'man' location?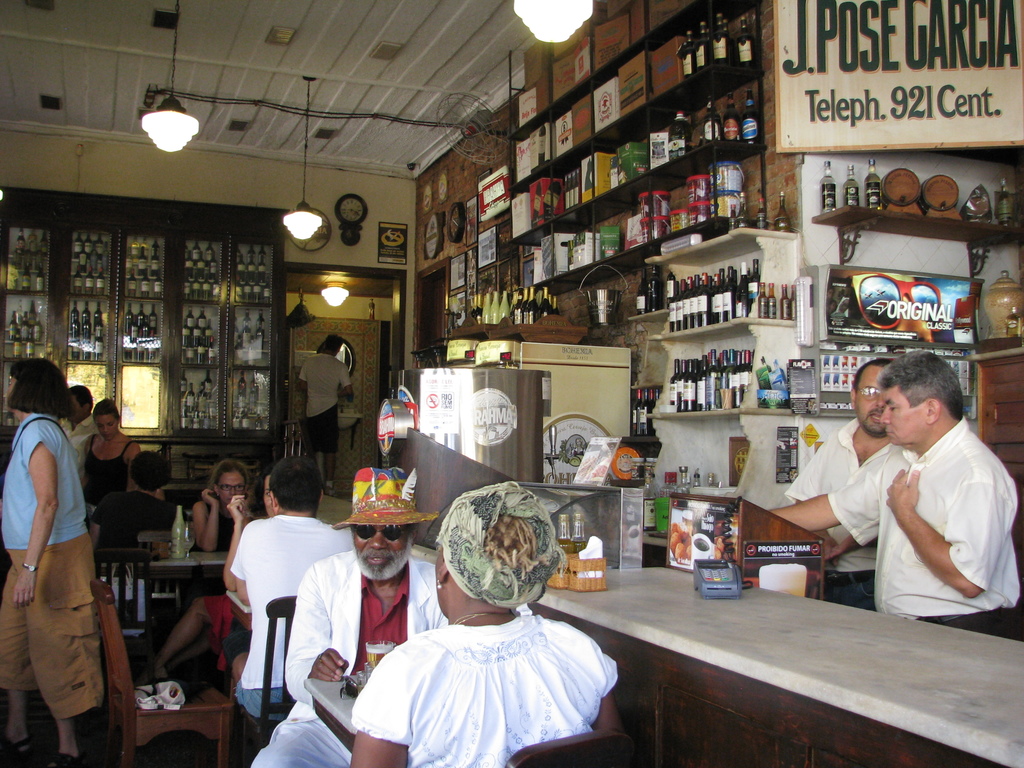
x1=250, y1=464, x2=461, y2=767
